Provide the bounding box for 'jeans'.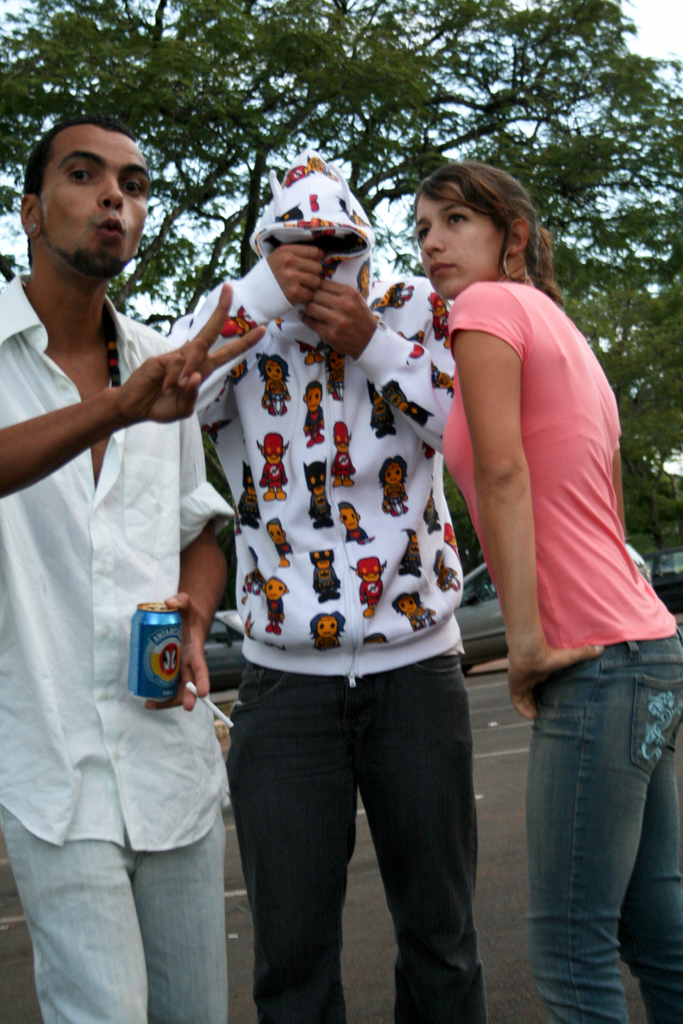
528 636 682 1023.
